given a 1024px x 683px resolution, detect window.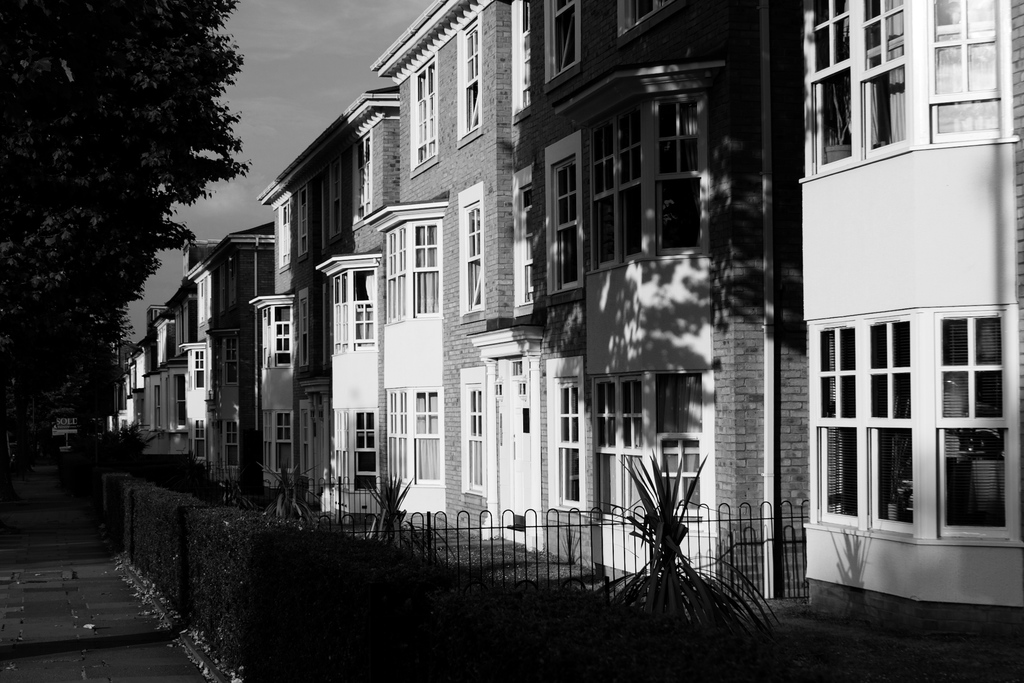
543, 356, 589, 514.
